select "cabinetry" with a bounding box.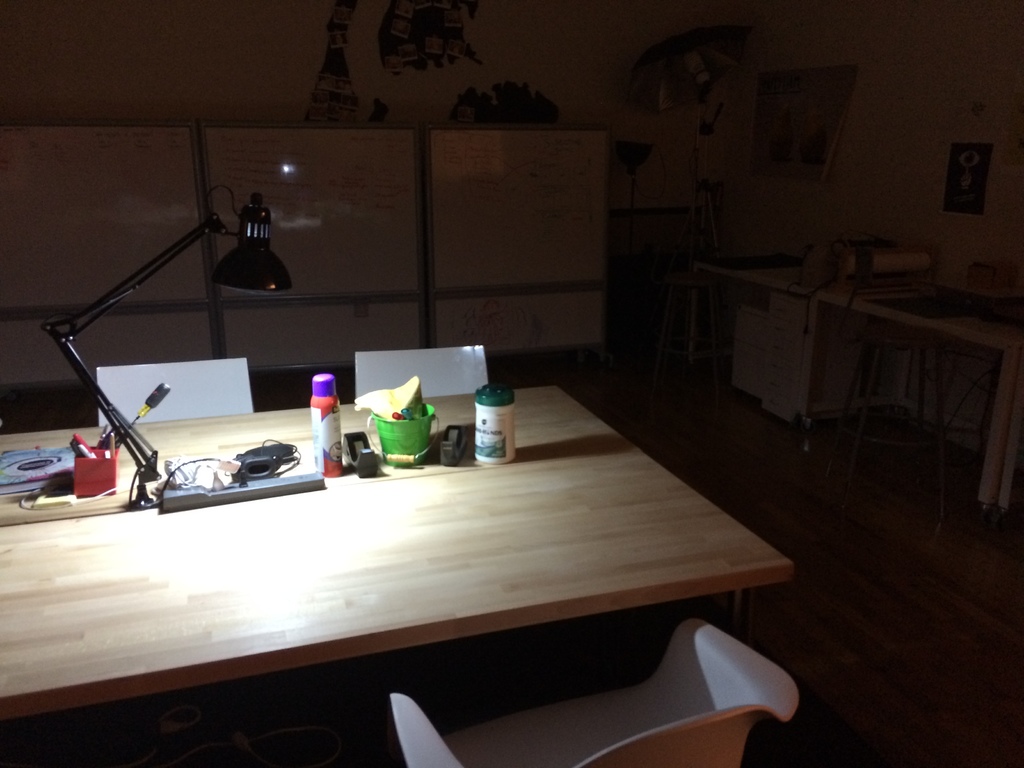
box(442, 292, 612, 373).
